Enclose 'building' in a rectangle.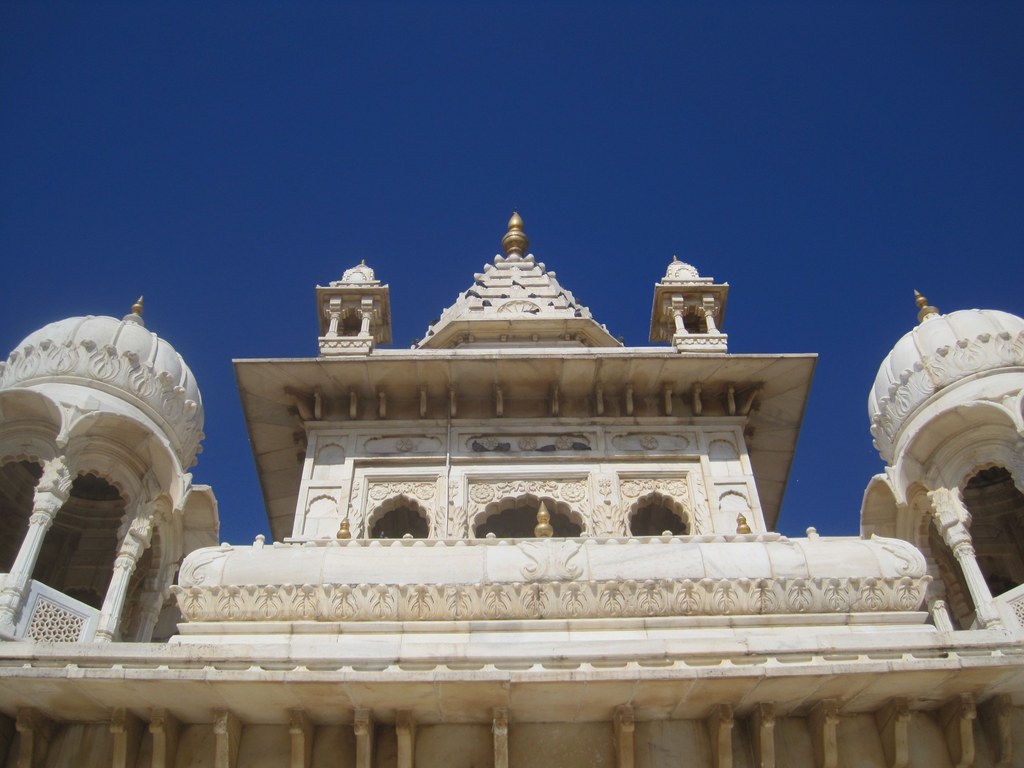
BBox(0, 207, 1023, 767).
